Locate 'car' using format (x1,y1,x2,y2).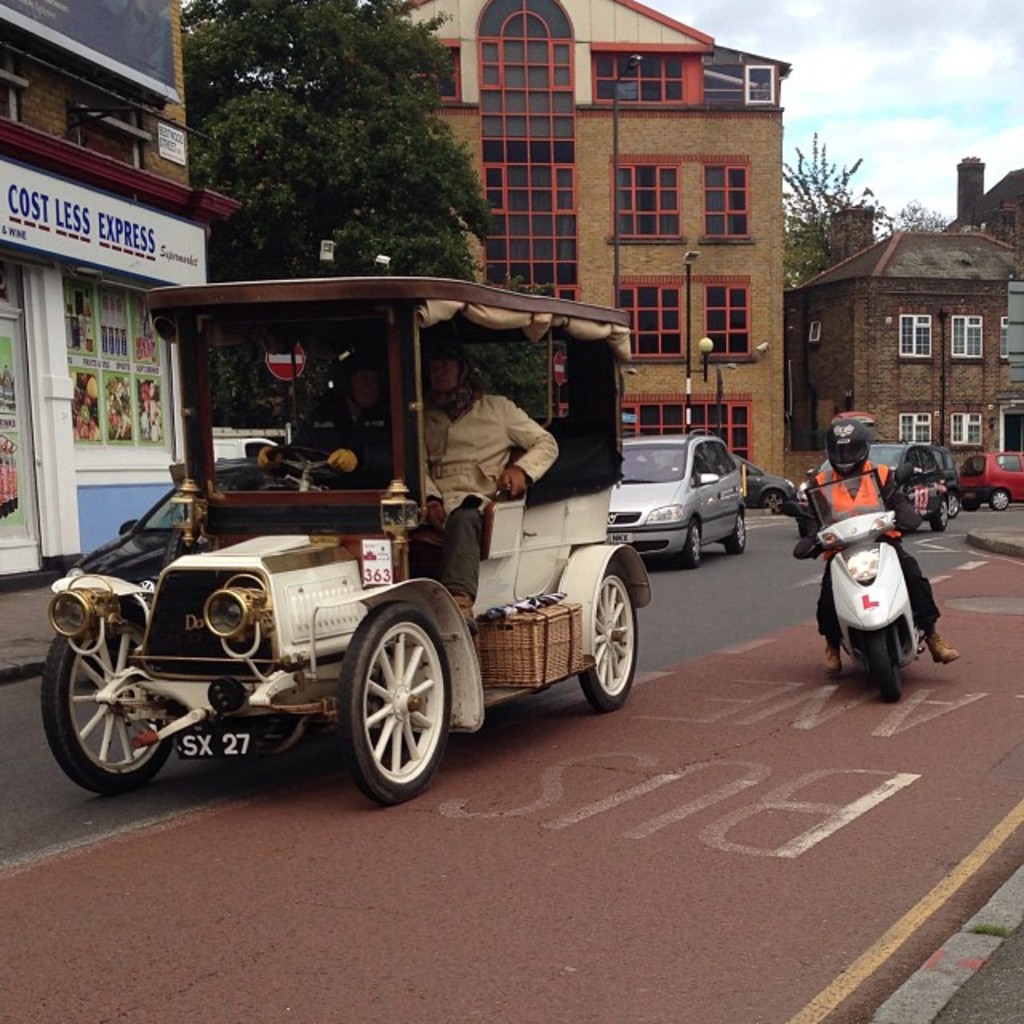
(398,0,790,482).
